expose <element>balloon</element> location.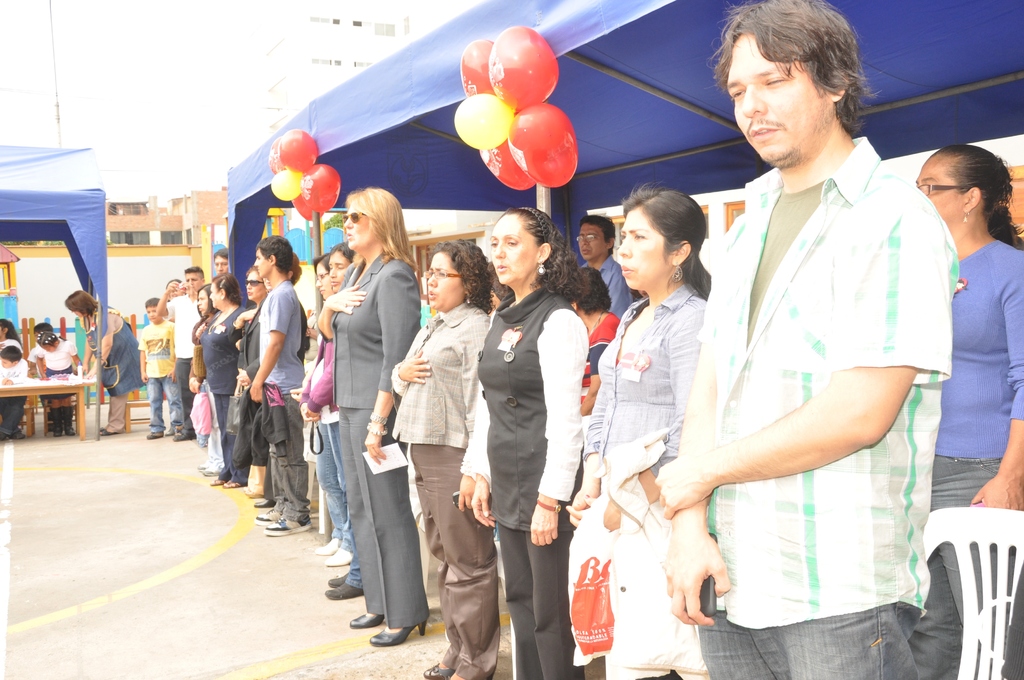
Exposed at <bbox>506, 101, 577, 188</bbox>.
